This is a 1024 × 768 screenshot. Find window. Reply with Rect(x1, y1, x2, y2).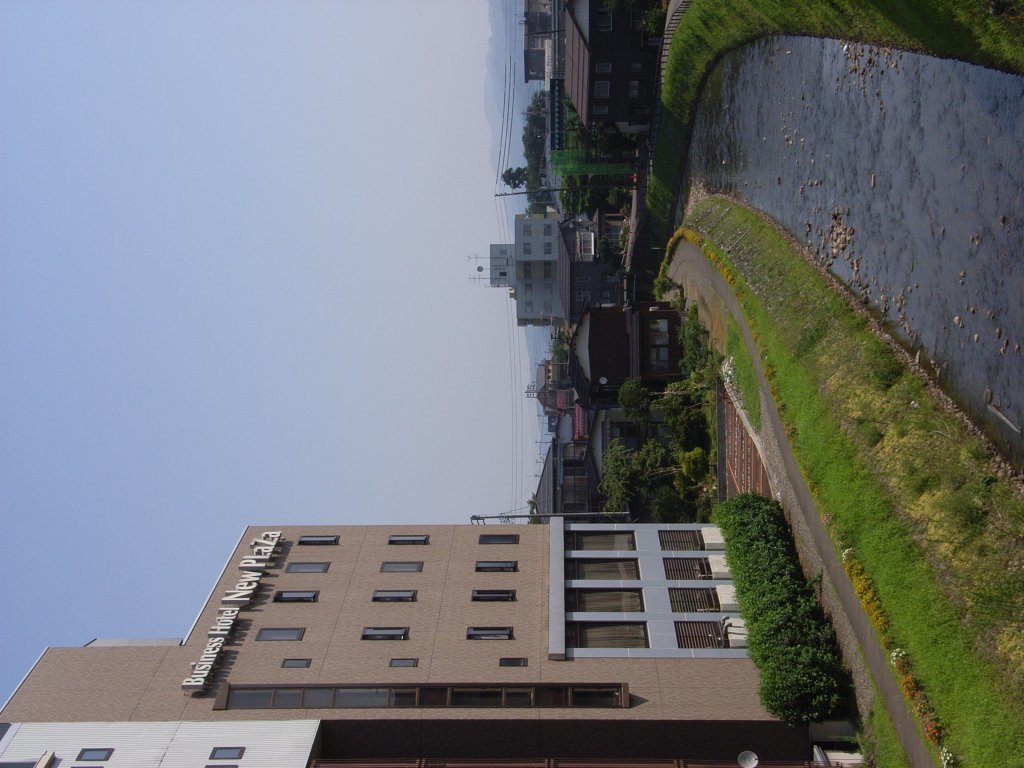
Rect(282, 655, 310, 667).
